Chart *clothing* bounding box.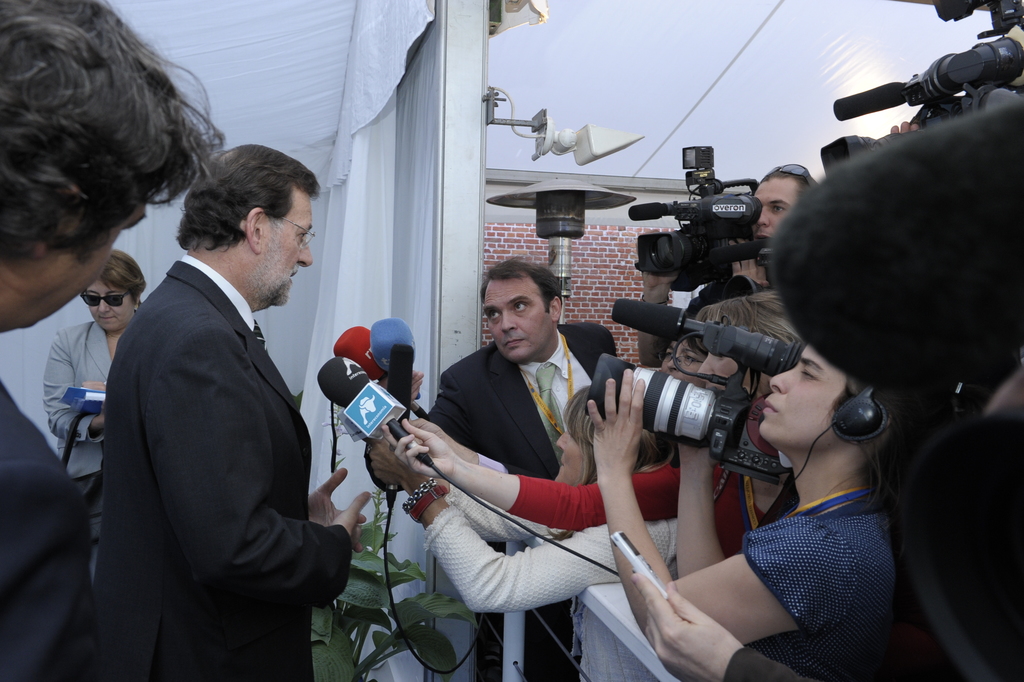
Charted: bbox(94, 249, 351, 681).
